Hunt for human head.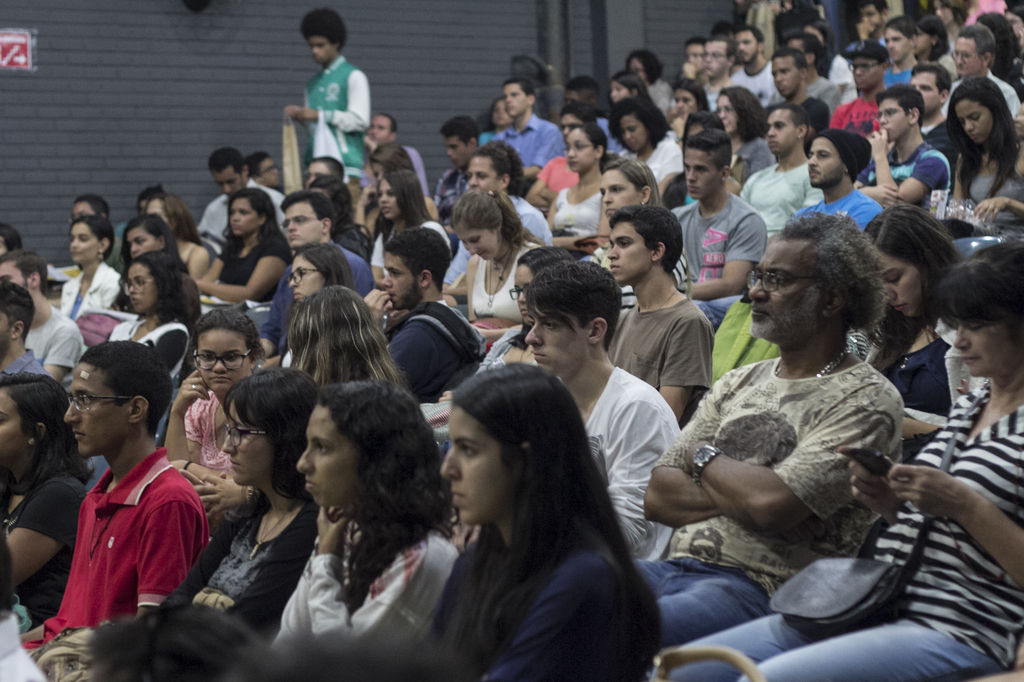
Hunted down at rect(69, 215, 114, 262).
